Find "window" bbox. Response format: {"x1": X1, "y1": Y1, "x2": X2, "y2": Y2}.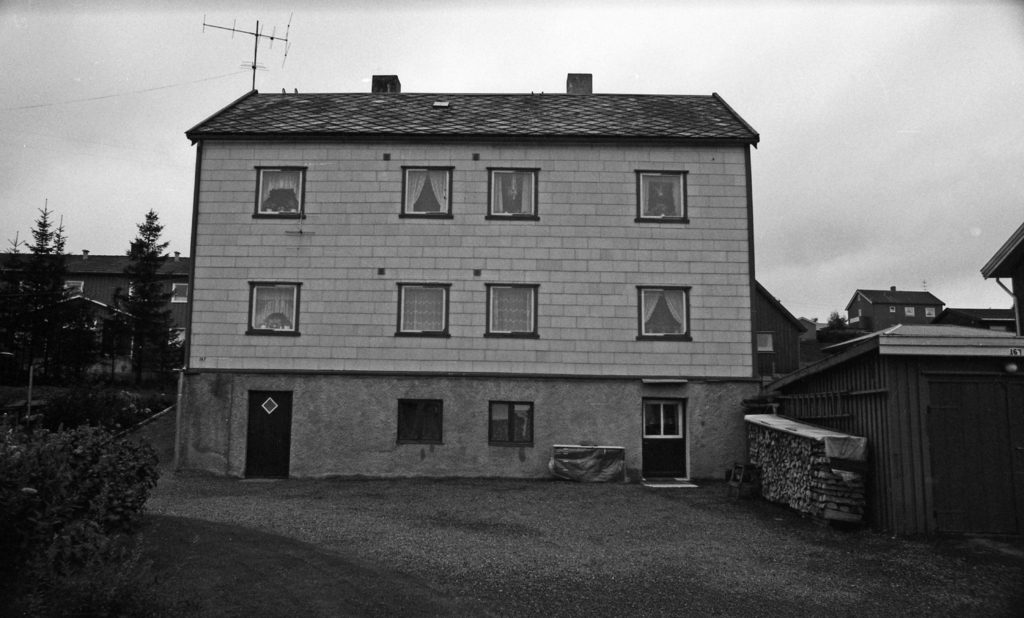
{"x1": 639, "y1": 285, "x2": 695, "y2": 343}.
